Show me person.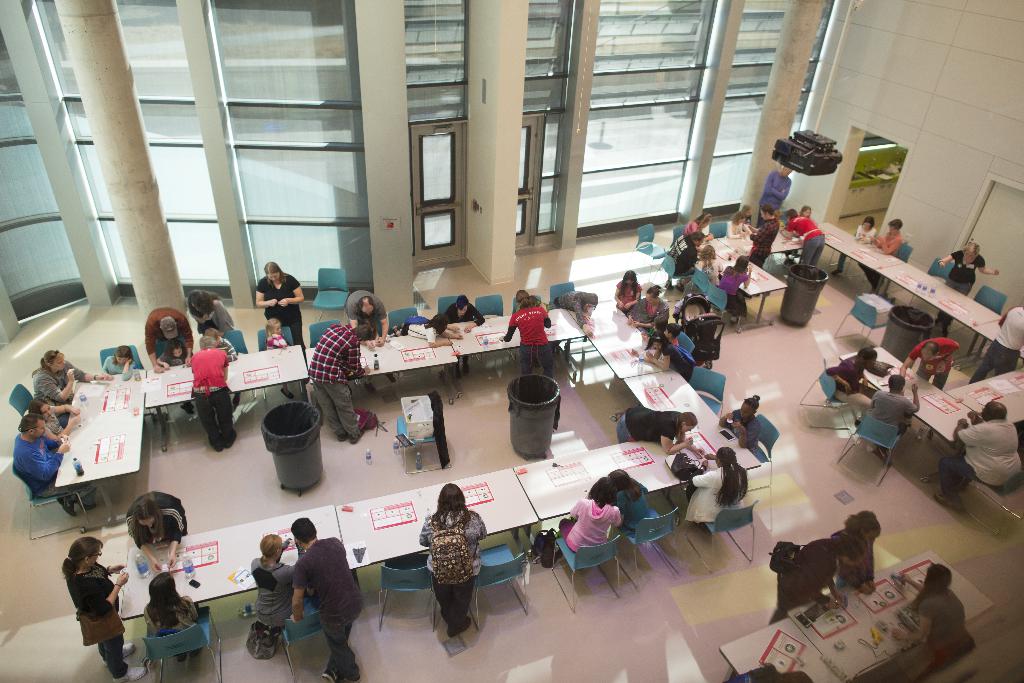
person is here: x1=681 y1=444 x2=756 y2=532.
